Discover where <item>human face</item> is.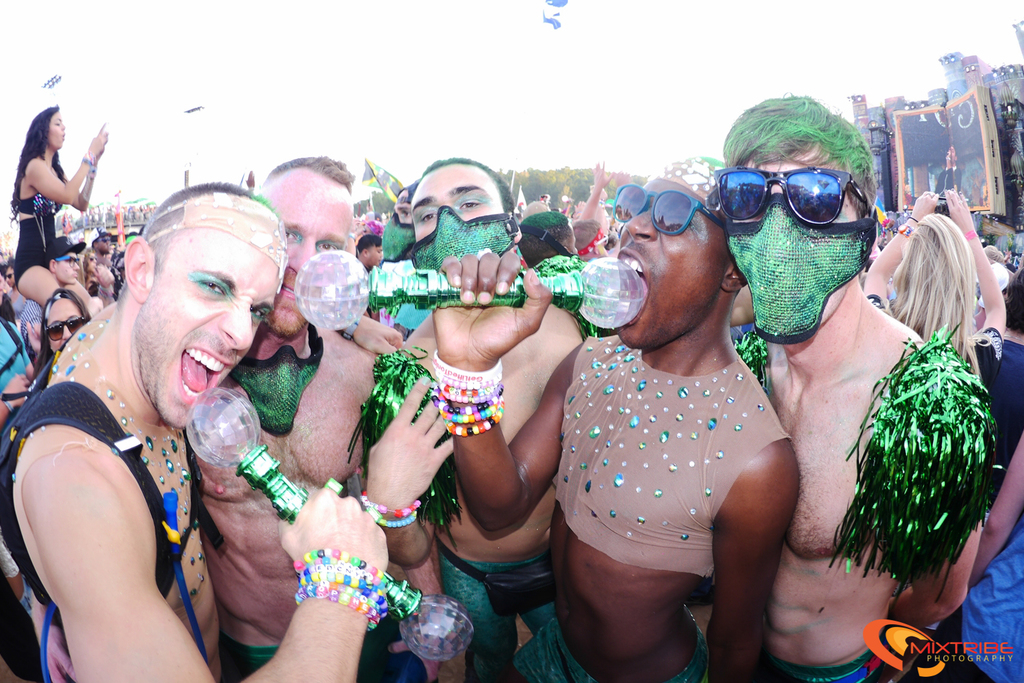
Discovered at bbox(362, 241, 389, 270).
